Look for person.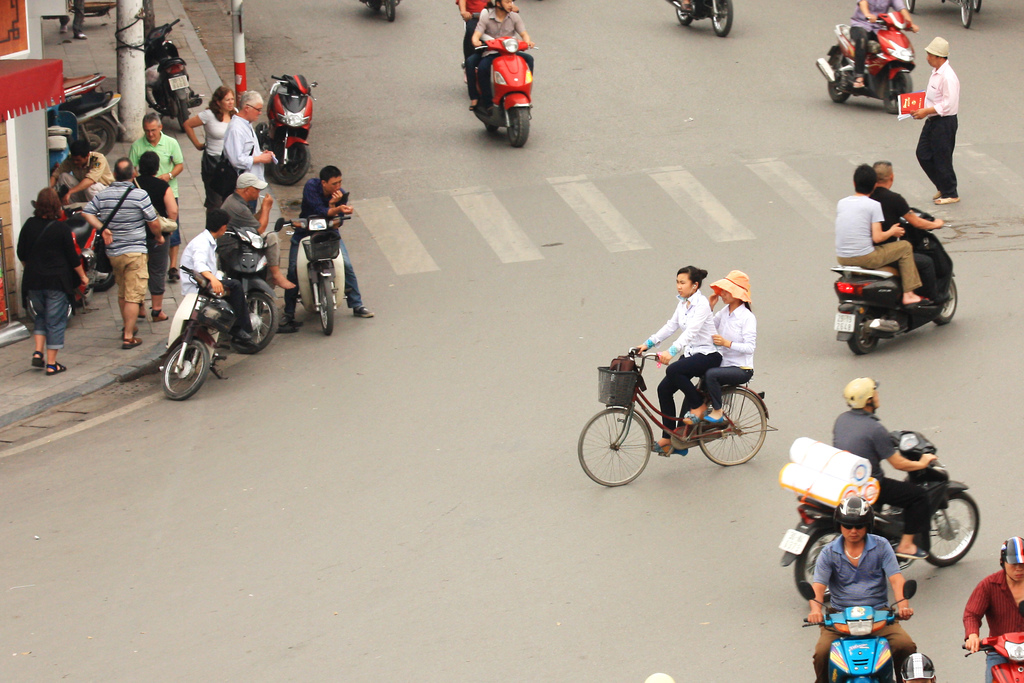
Found: (44,142,113,214).
